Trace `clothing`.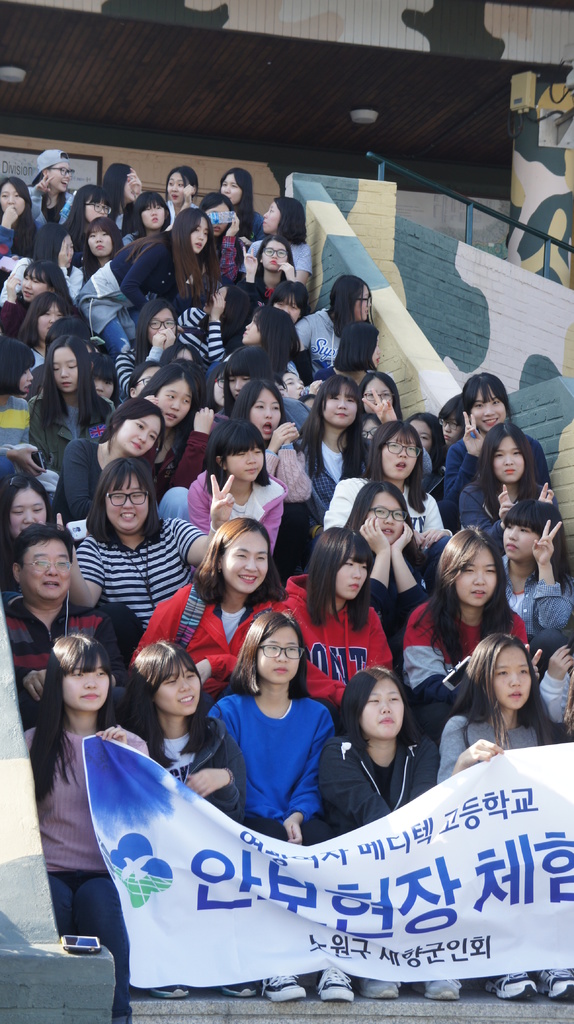
Traced to 201/671/344/824.
